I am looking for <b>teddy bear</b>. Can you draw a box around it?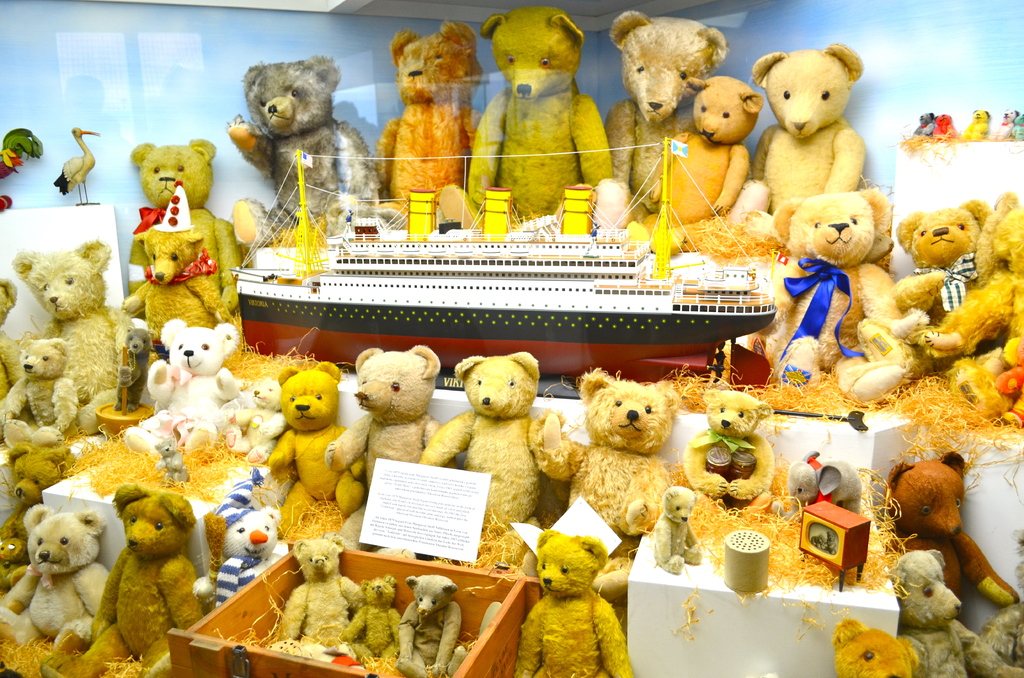
Sure, the bounding box is box=[223, 378, 284, 468].
